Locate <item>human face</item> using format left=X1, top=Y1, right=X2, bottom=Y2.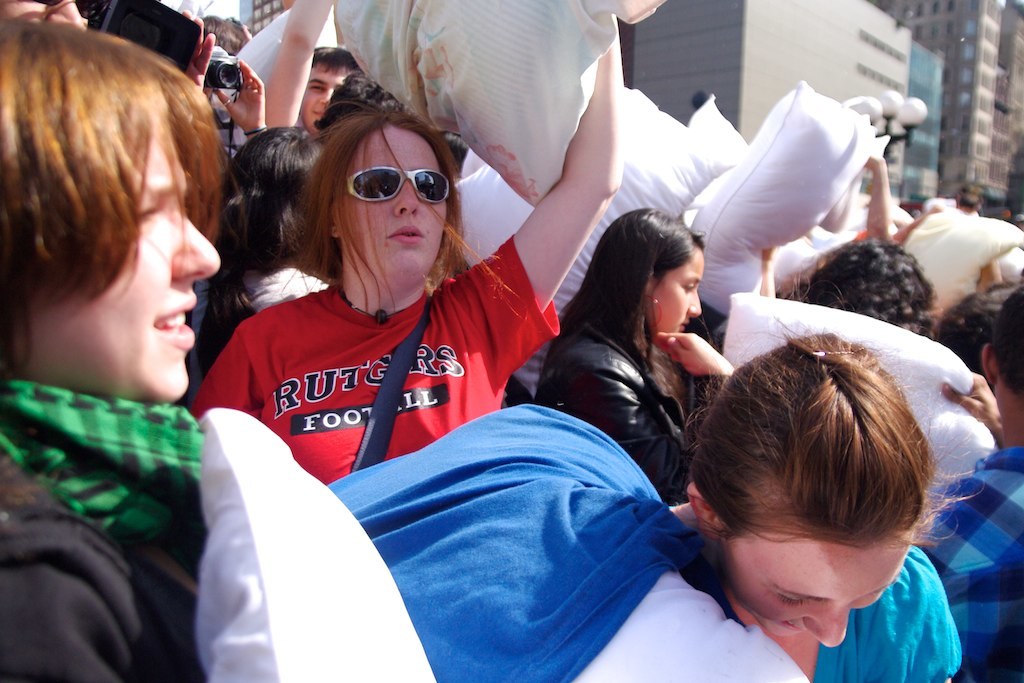
left=325, top=125, right=450, bottom=282.
